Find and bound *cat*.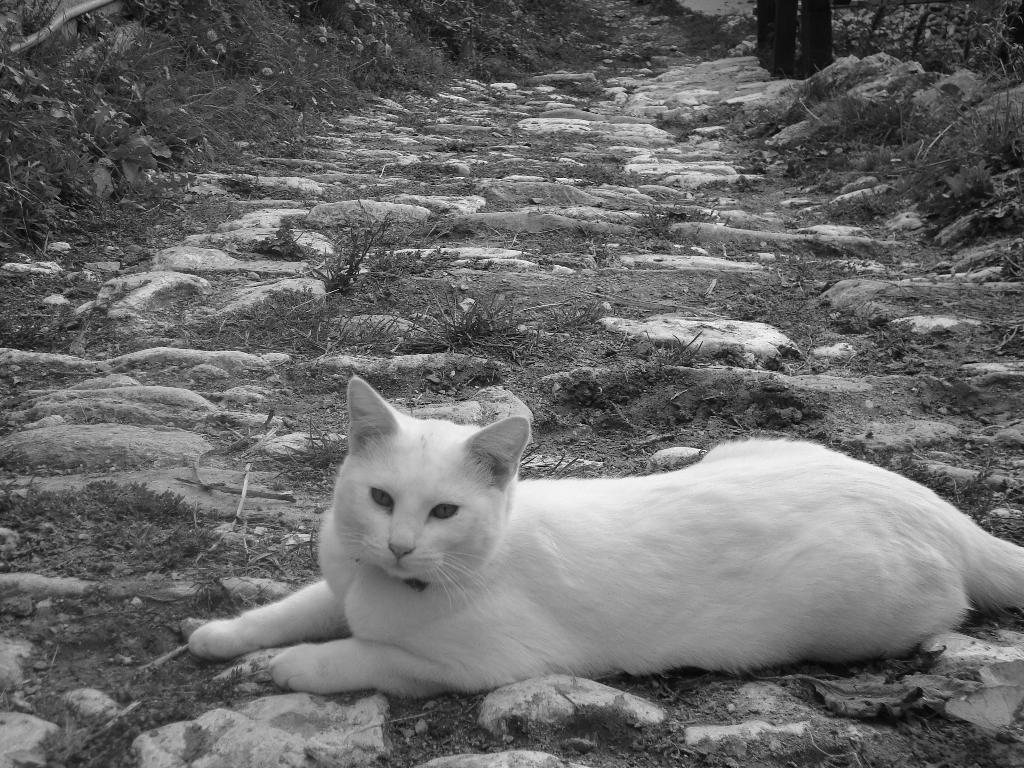
Bound: l=184, t=367, r=1023, b=700.
